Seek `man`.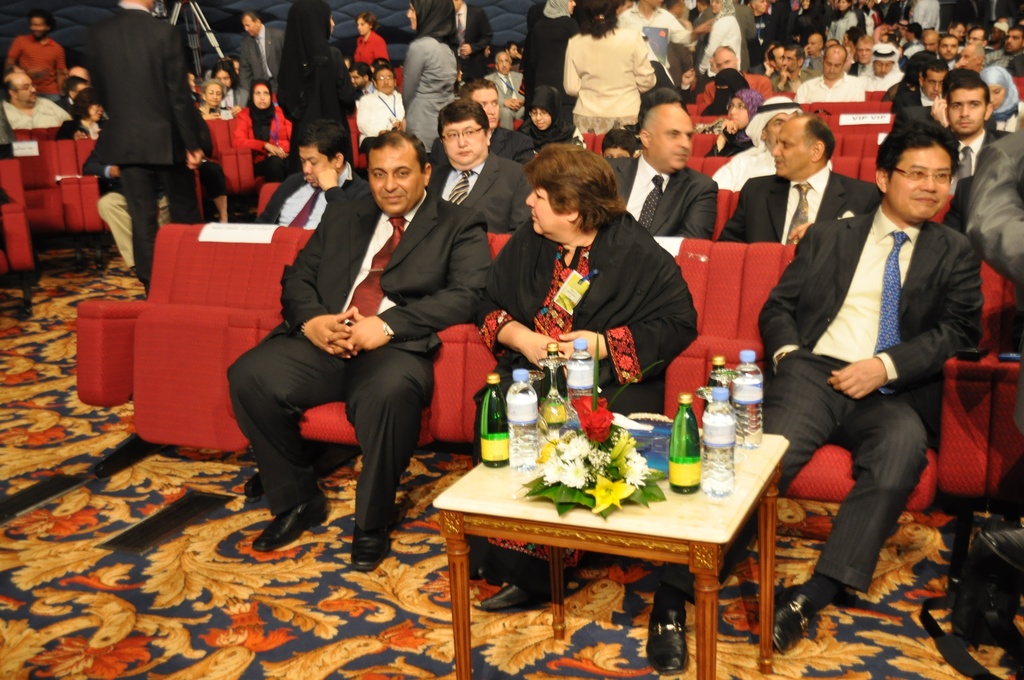
(3, 8, 67, 101).
